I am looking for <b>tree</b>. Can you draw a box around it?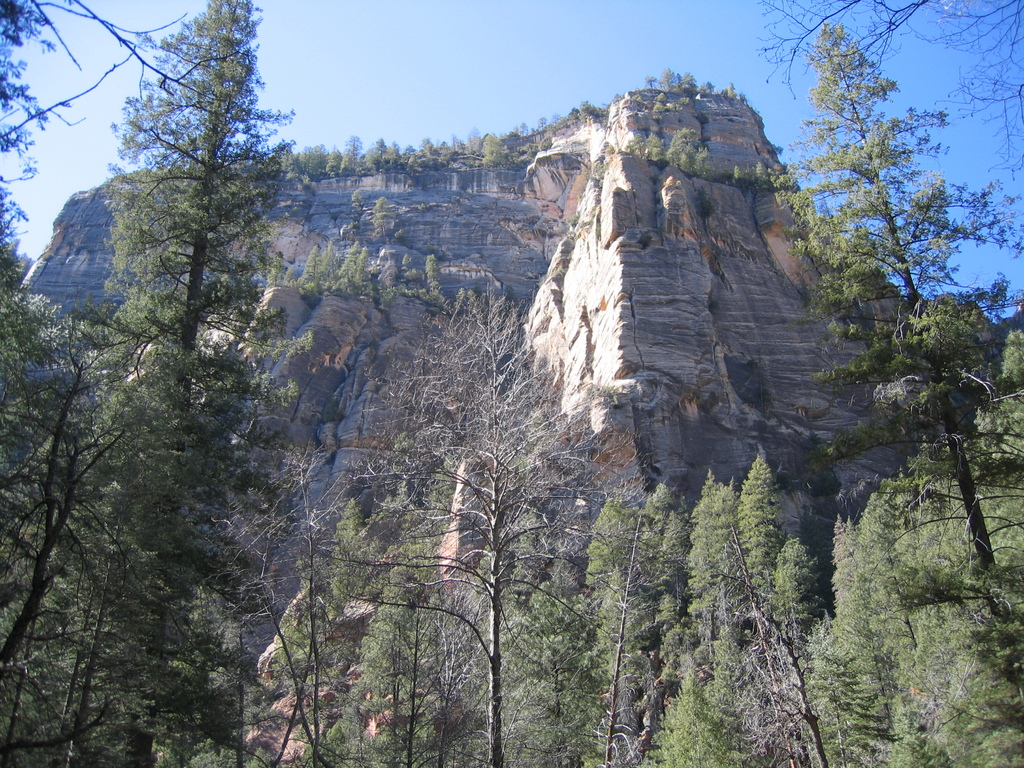
Sure, the bounding box is [x1=380, y1=143, x2=399, y2=169].
